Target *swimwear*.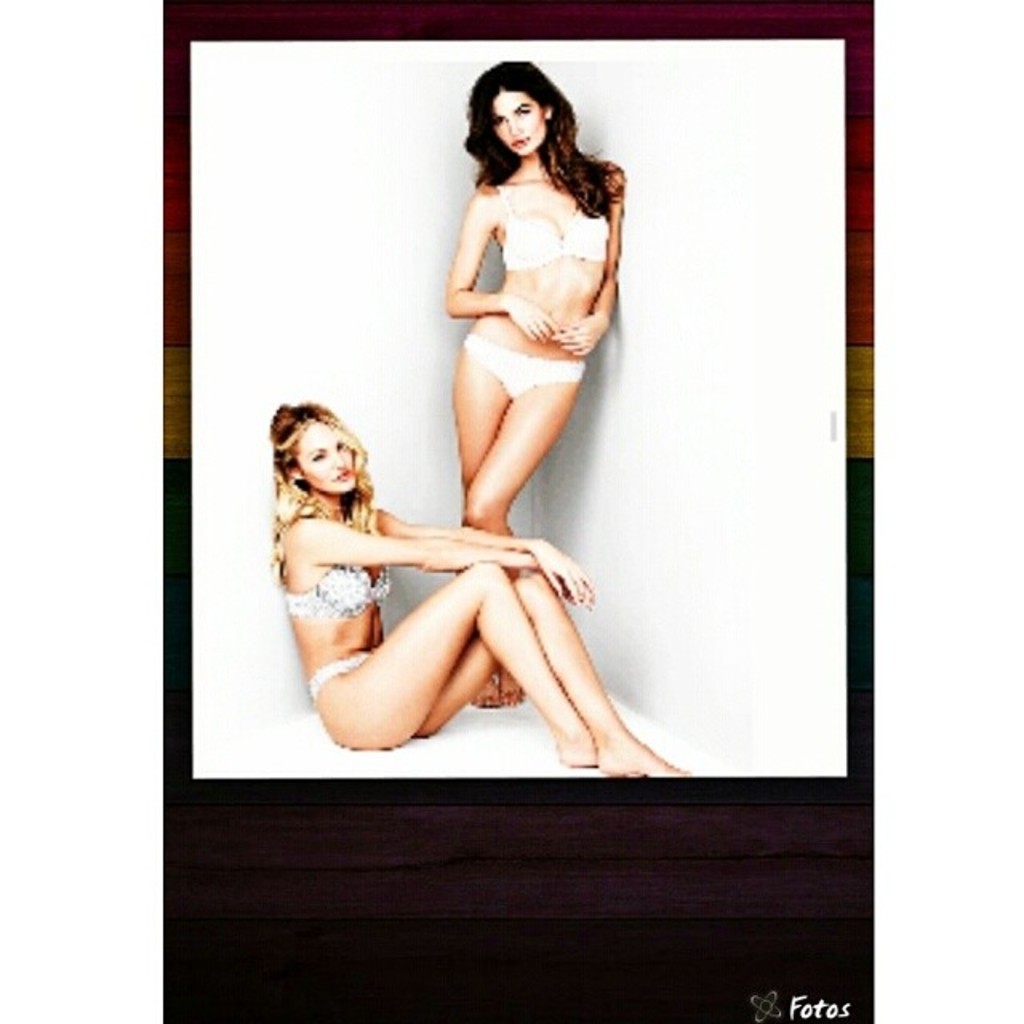
Target region: <box>461,336,586,398</box>.
